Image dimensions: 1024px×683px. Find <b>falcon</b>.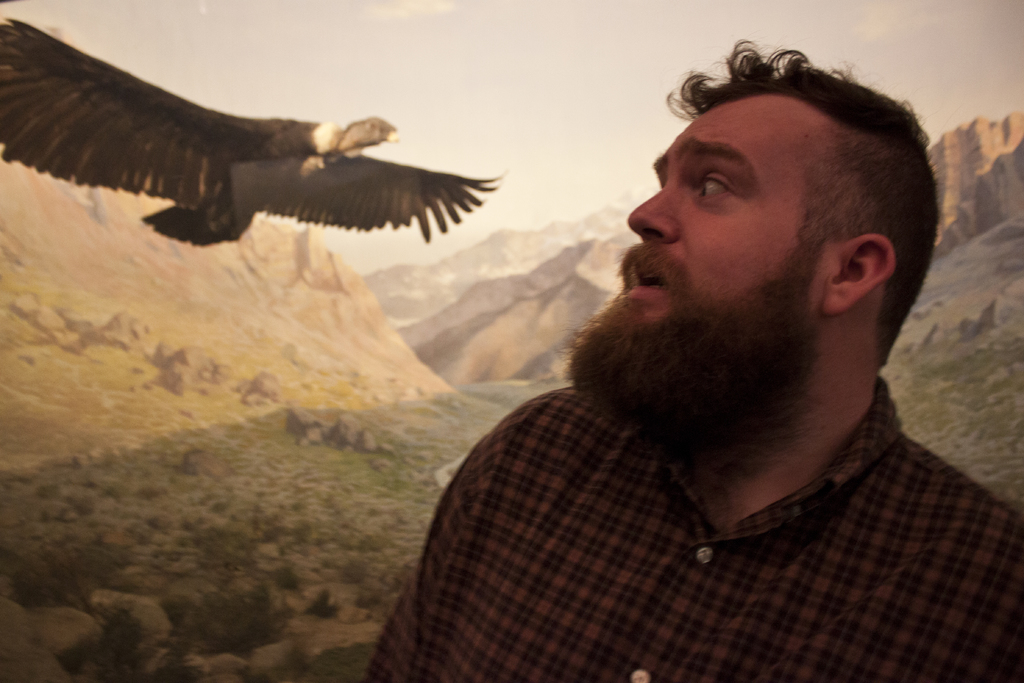
box(0, 19, 501, 246).
